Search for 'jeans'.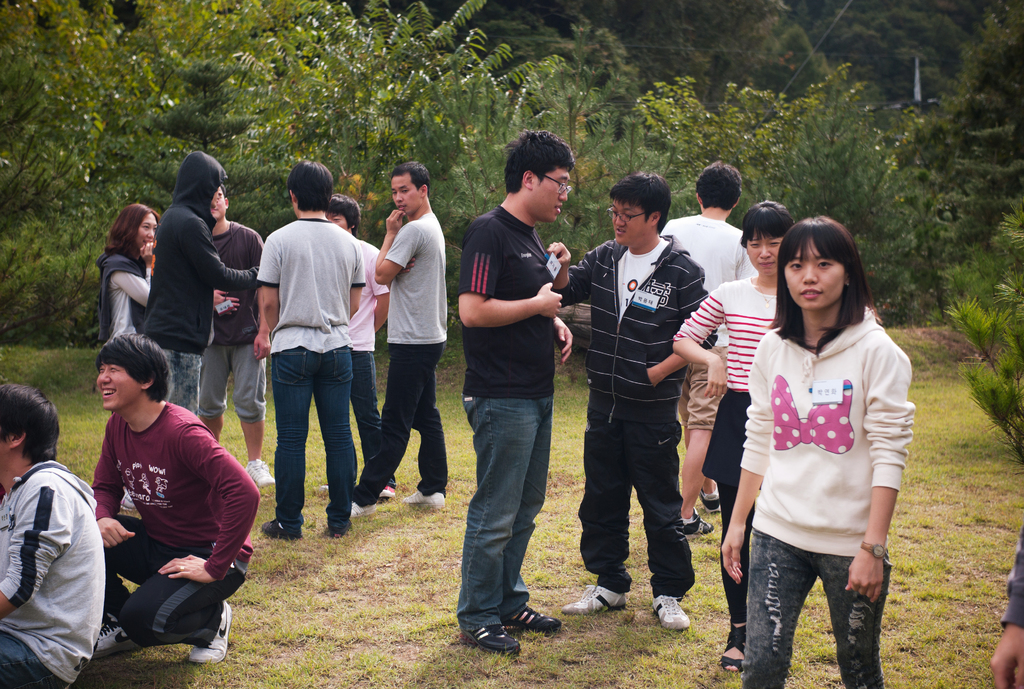
Found at {"left": 268, "top": 343, "right": 348, "bottom": 523}.
